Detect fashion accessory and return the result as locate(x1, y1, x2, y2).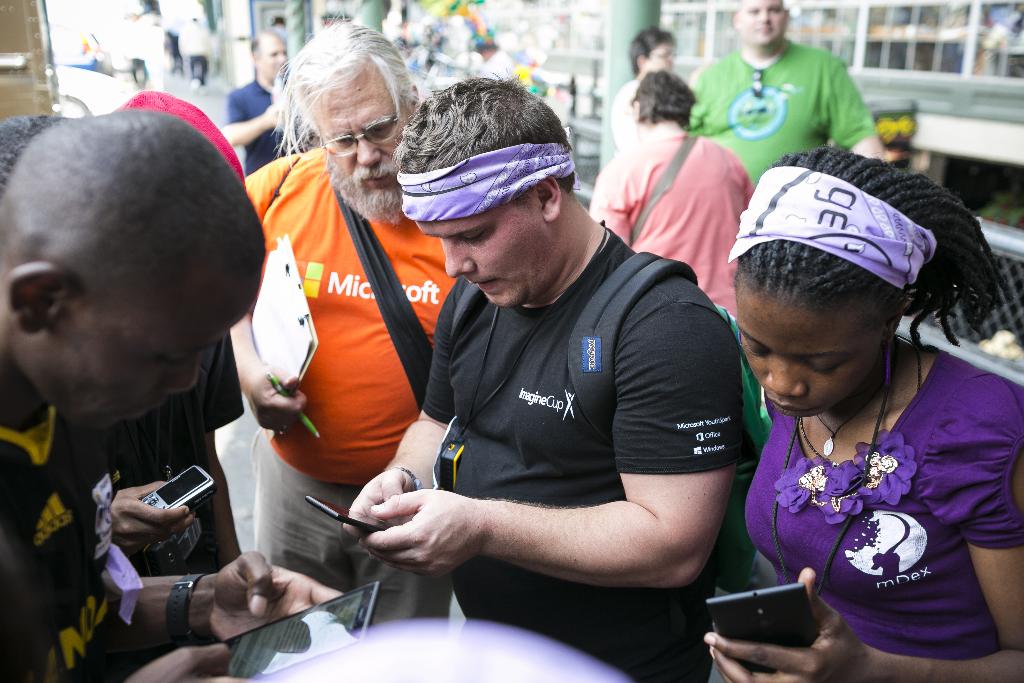
locate(819, 404, 869, 454).
